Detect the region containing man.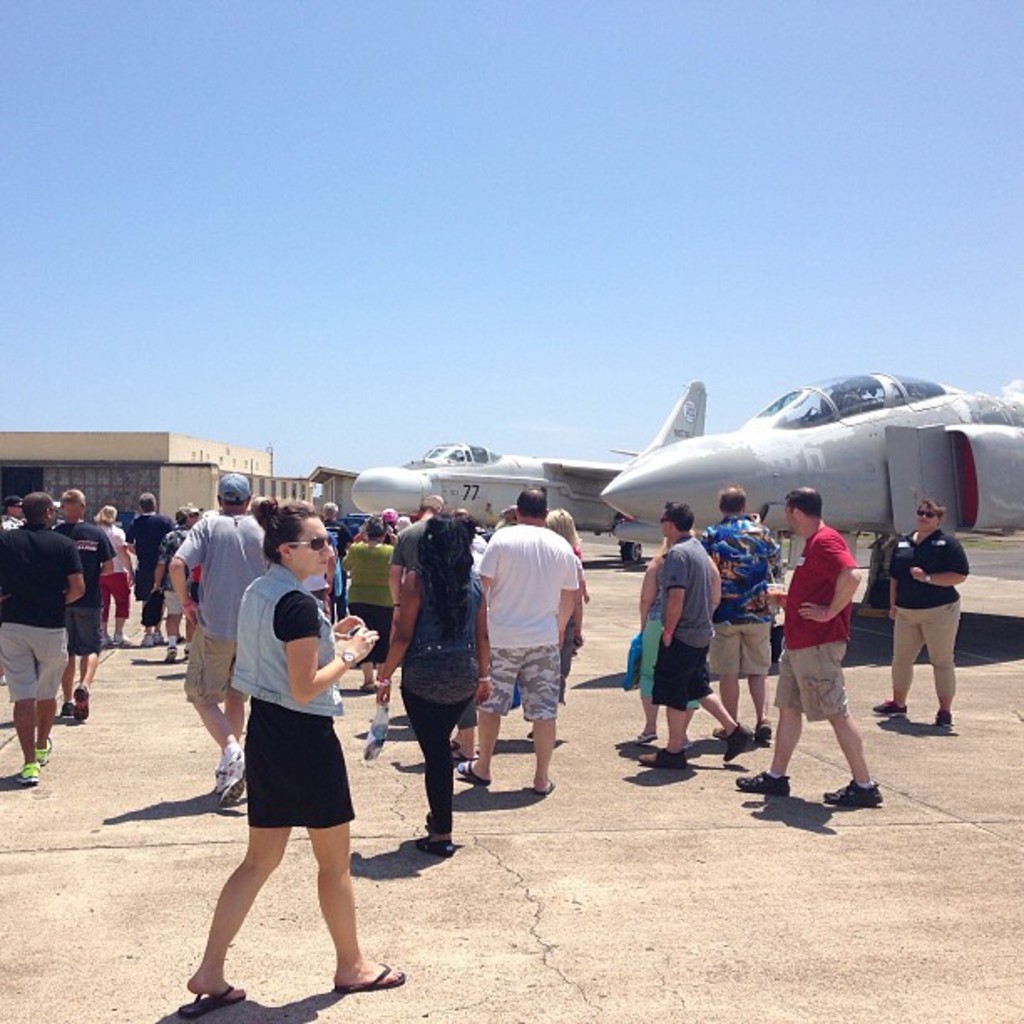
Rect(0, 494, 28, 530).
